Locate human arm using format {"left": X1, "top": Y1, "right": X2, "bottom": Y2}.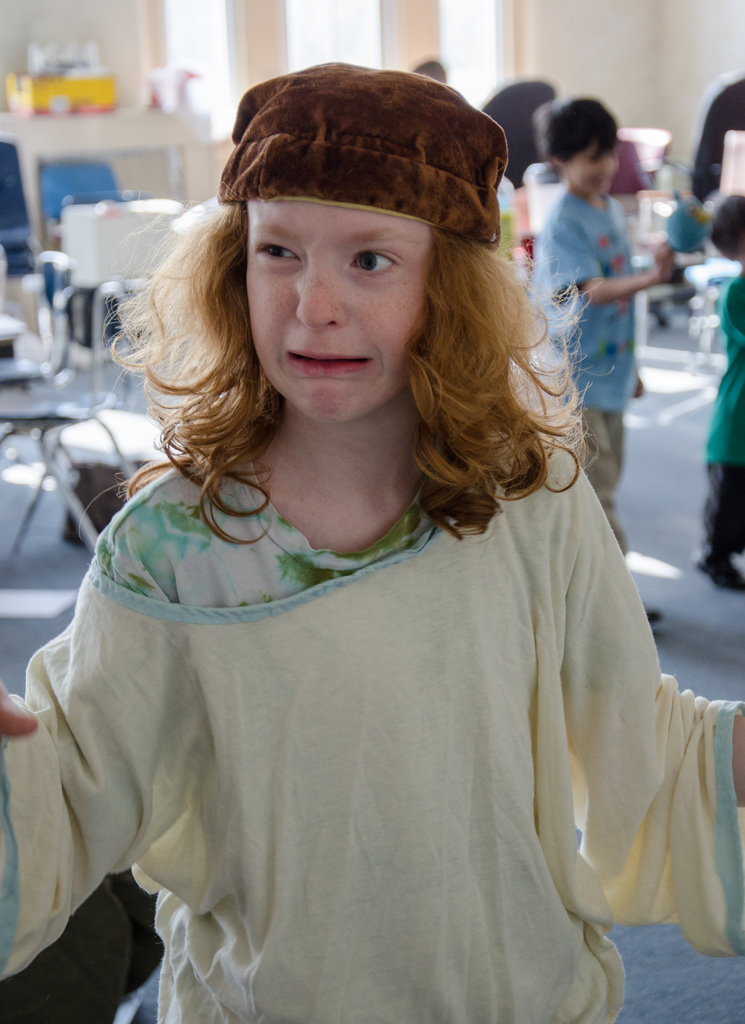
{"left": 632, "top": 375, "right": 646, "bottom": 403}.
